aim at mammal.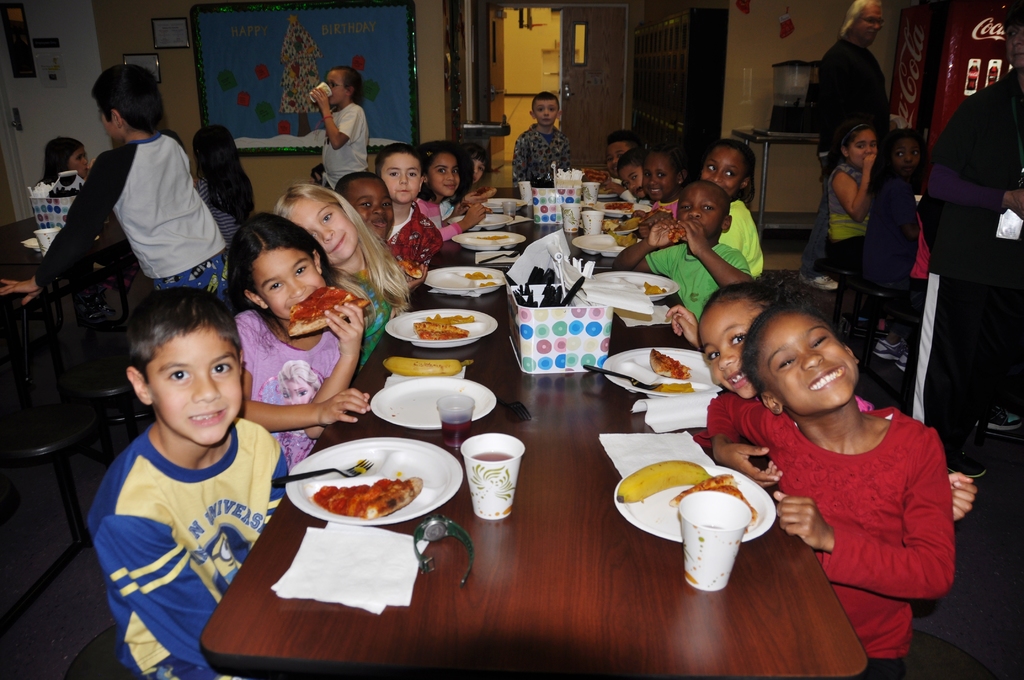
Aimed at rect(694, 305, 960, 679).
